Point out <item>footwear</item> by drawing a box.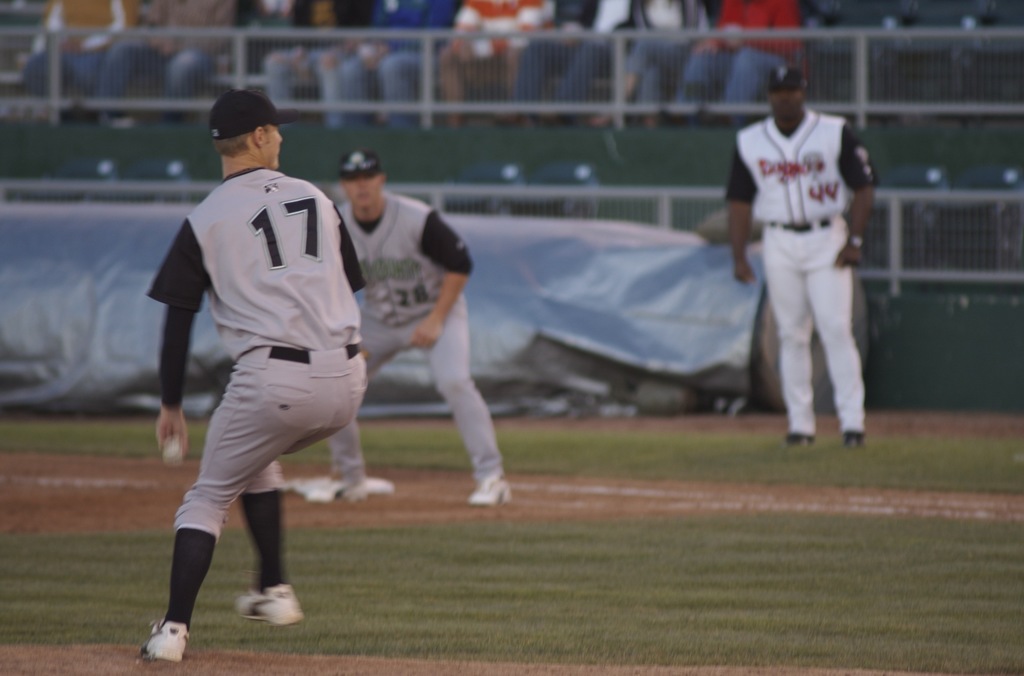
<region>466, 482, 512, 510</region>.
